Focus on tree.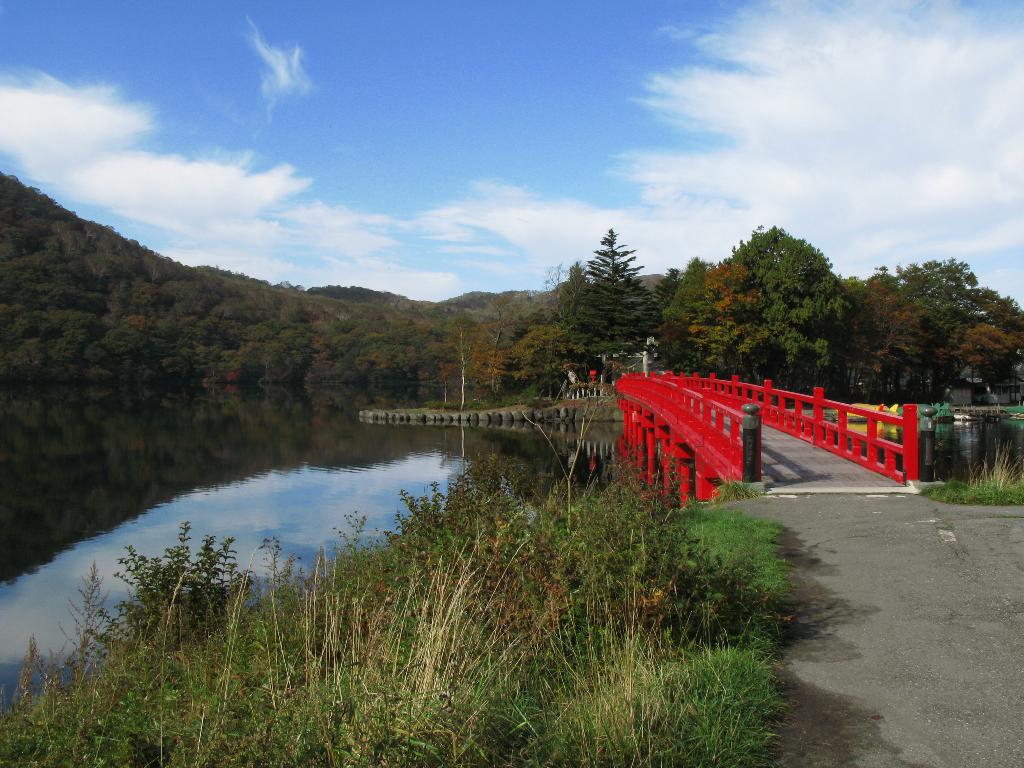
Focused at select_region(863, 252, 996, 405).
